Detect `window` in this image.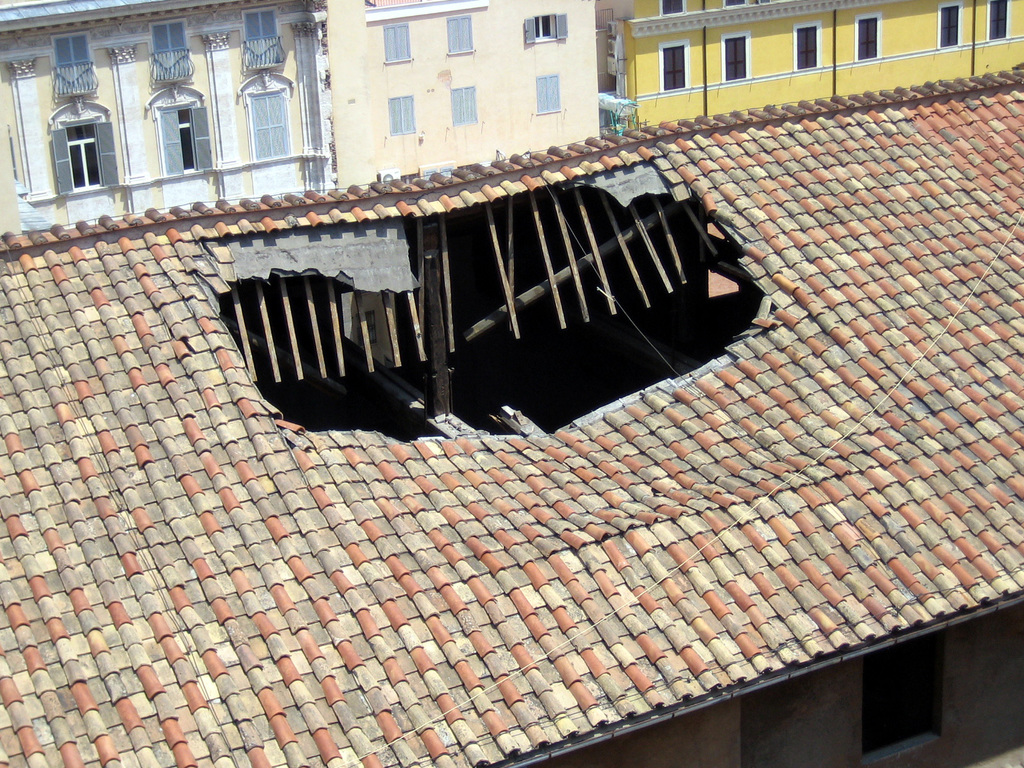
Detection: bbox=(938, 4, 960, 46).
